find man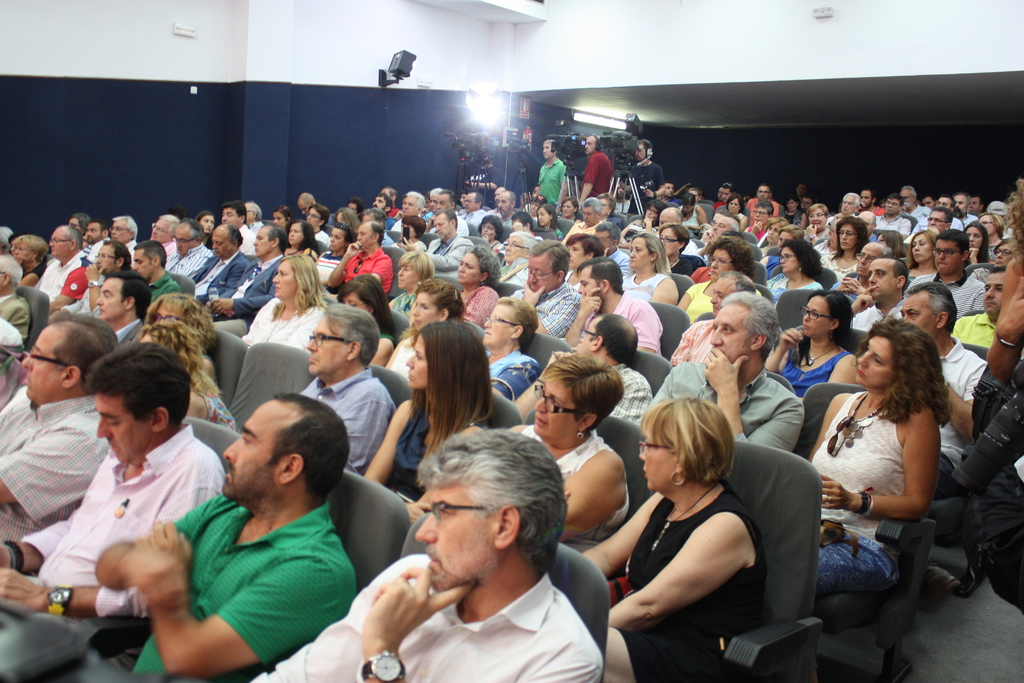
<bbox>278, 417, 617, 682</bbox>
